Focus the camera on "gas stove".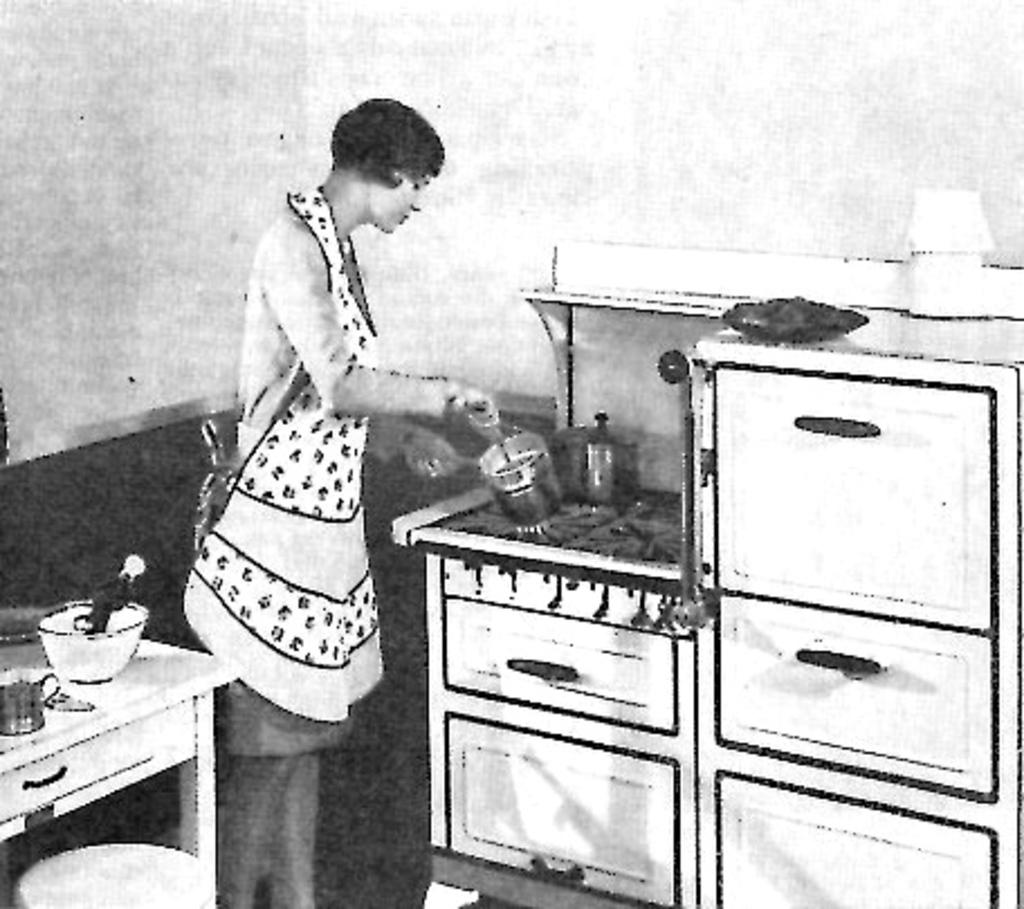
Focus region: [x1=436, y1=456, x2=685, y2=563].
